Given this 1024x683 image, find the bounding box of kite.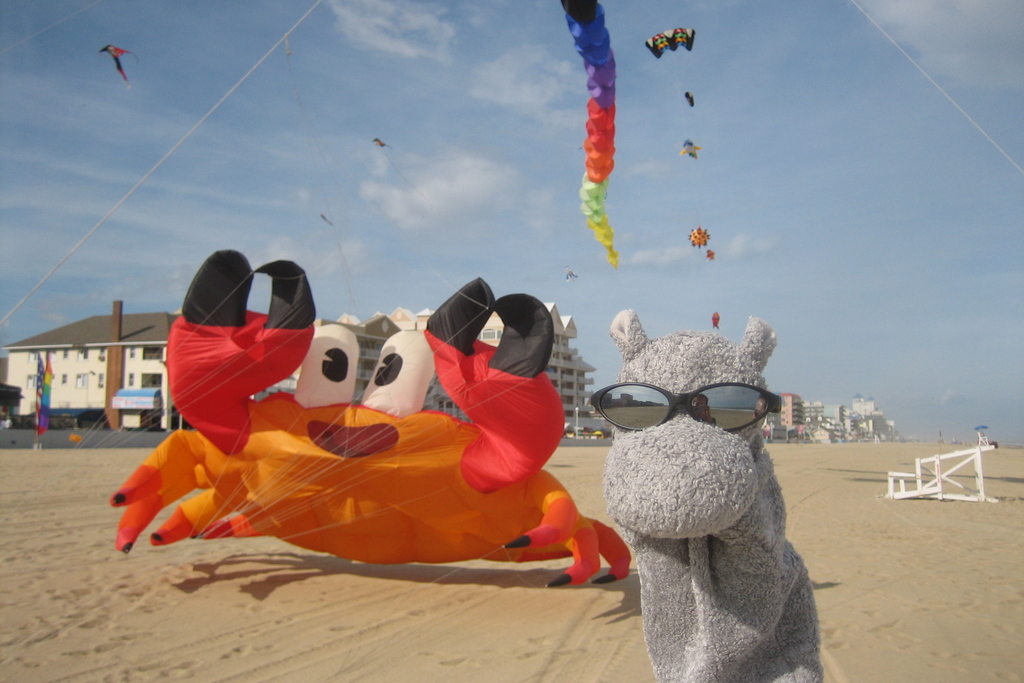
[105,247,630,588].
